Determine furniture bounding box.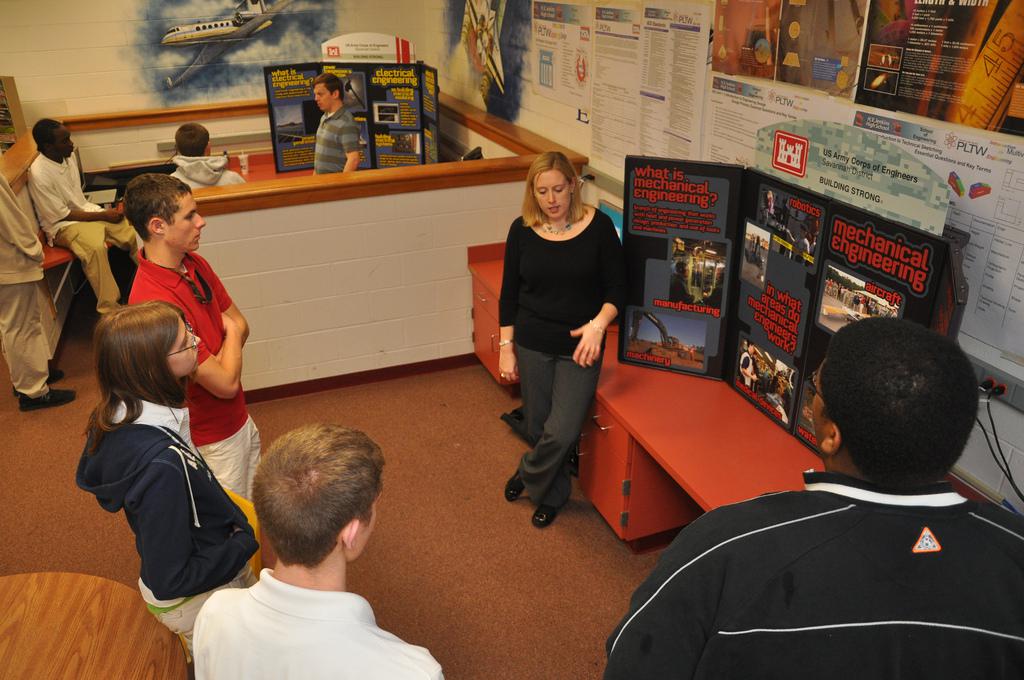
Determined: locate(466, 240, 828, 552).
